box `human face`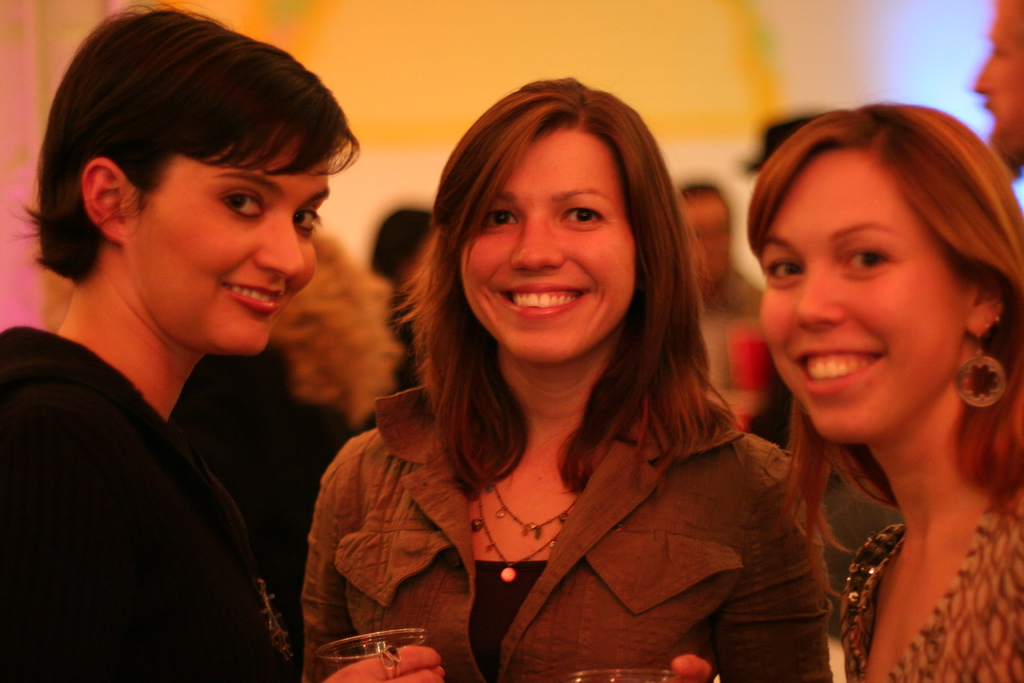
box(135, 139, 317, 350)
